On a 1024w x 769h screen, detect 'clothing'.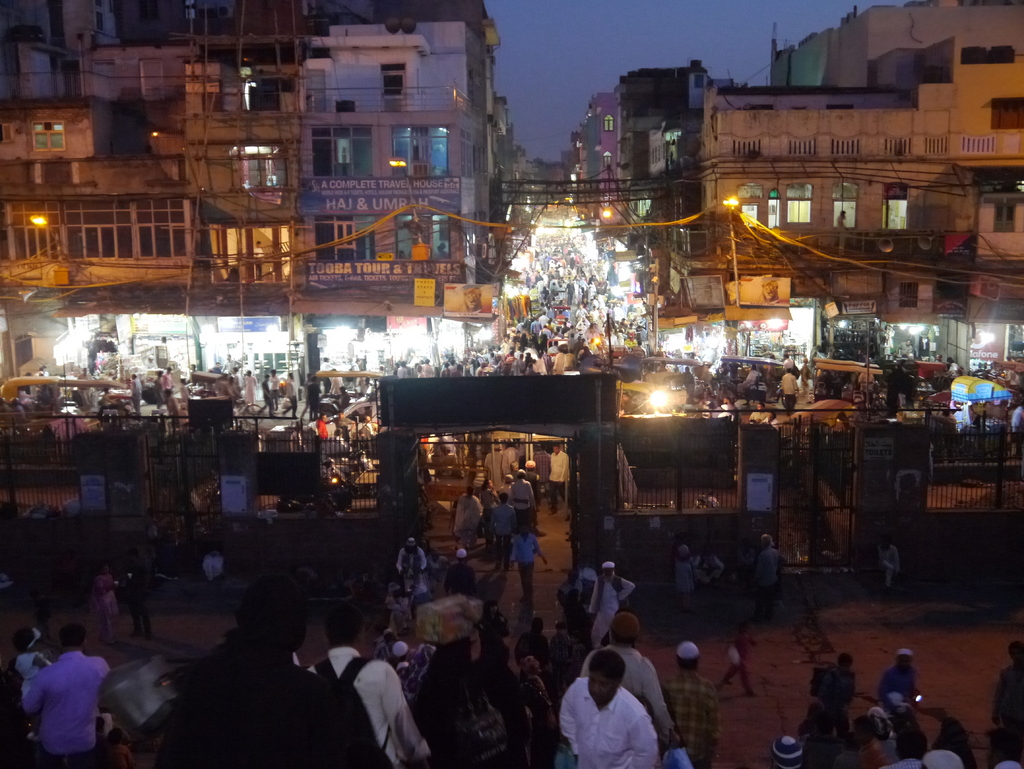
{"x1": 562, "y1": 668, "x2": 661, "y2": 768}.
